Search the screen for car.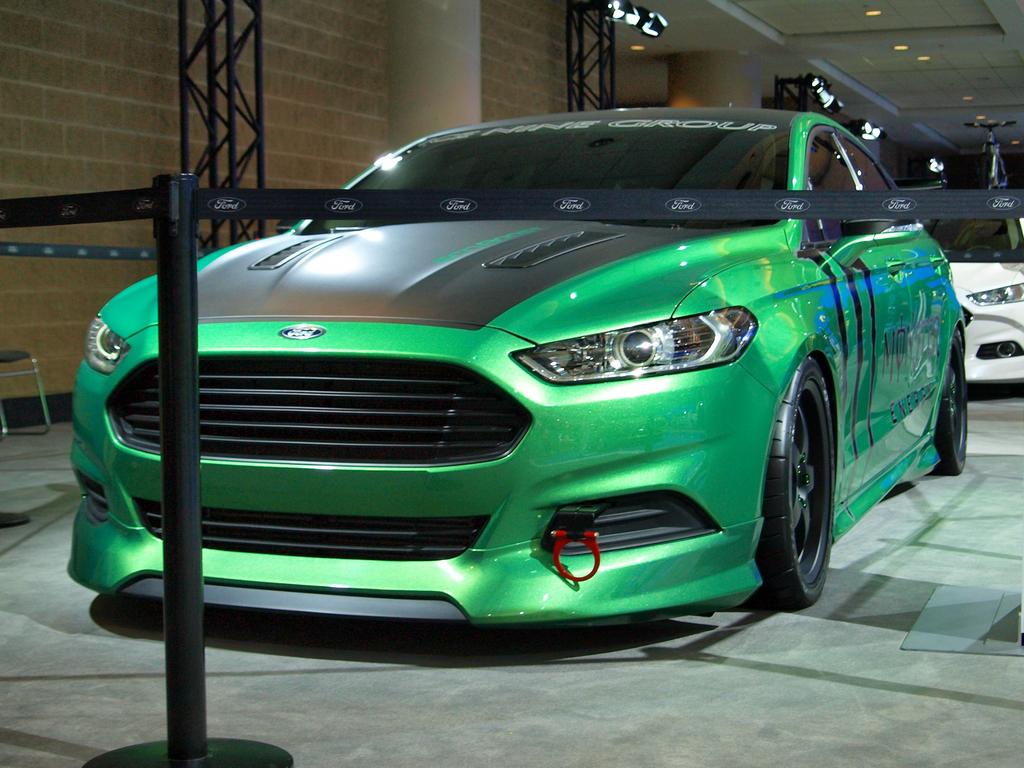
Found at rect(941, 198, 1023, 387).
